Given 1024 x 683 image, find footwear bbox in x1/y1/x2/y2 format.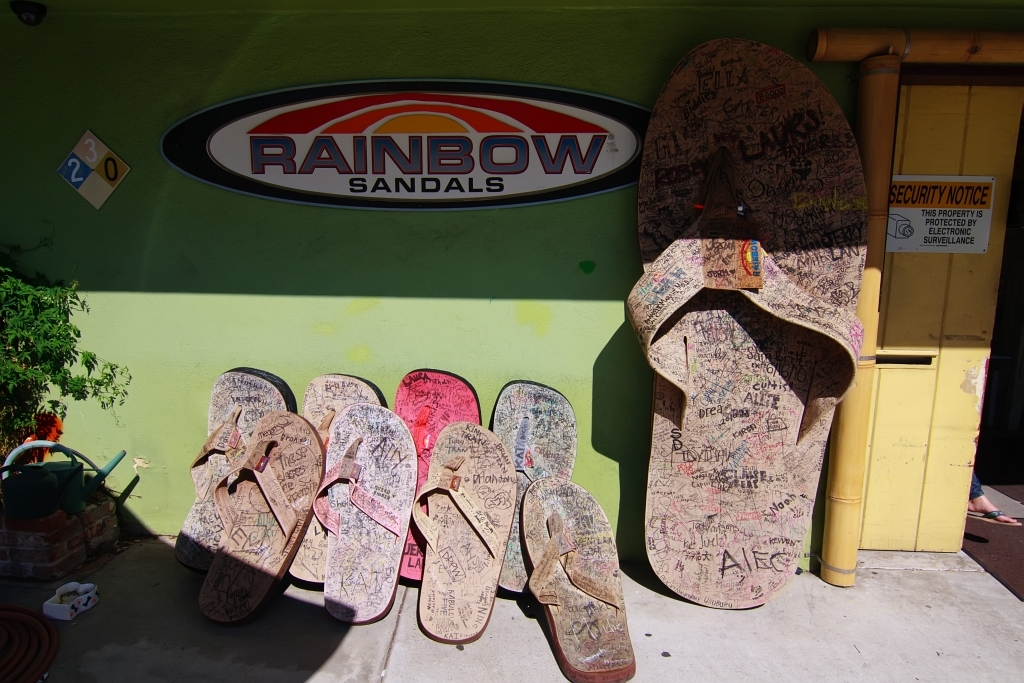
523/474/640/680.
